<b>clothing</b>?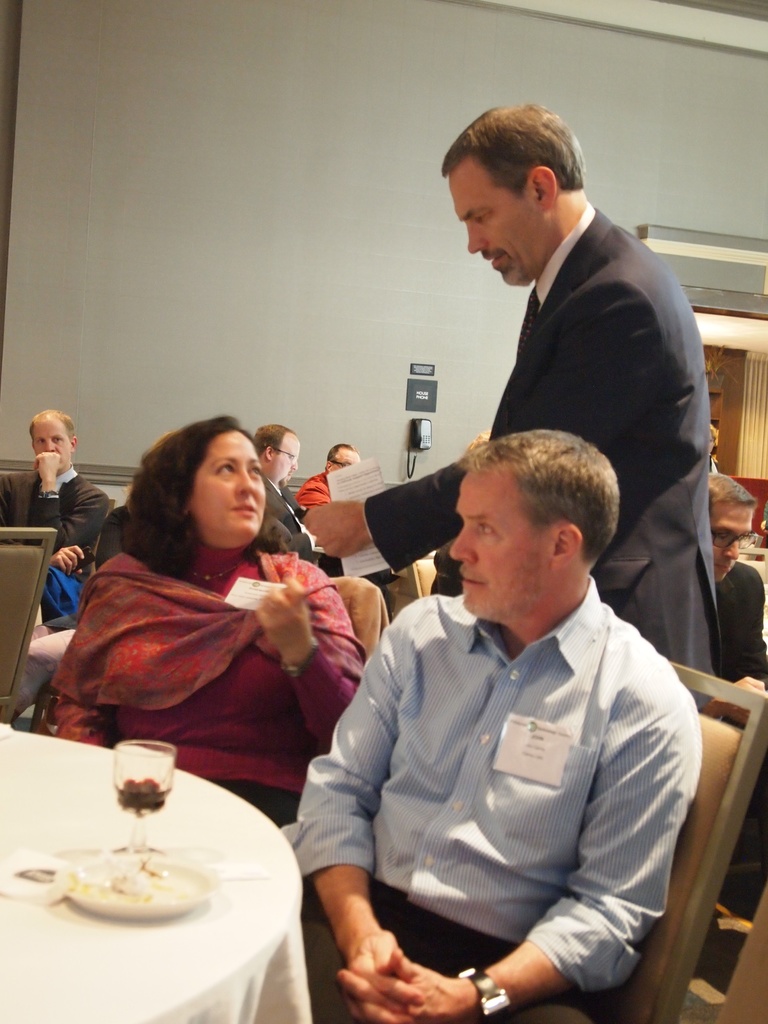
[x1=713, y1=554, x2=767, y2=913]
